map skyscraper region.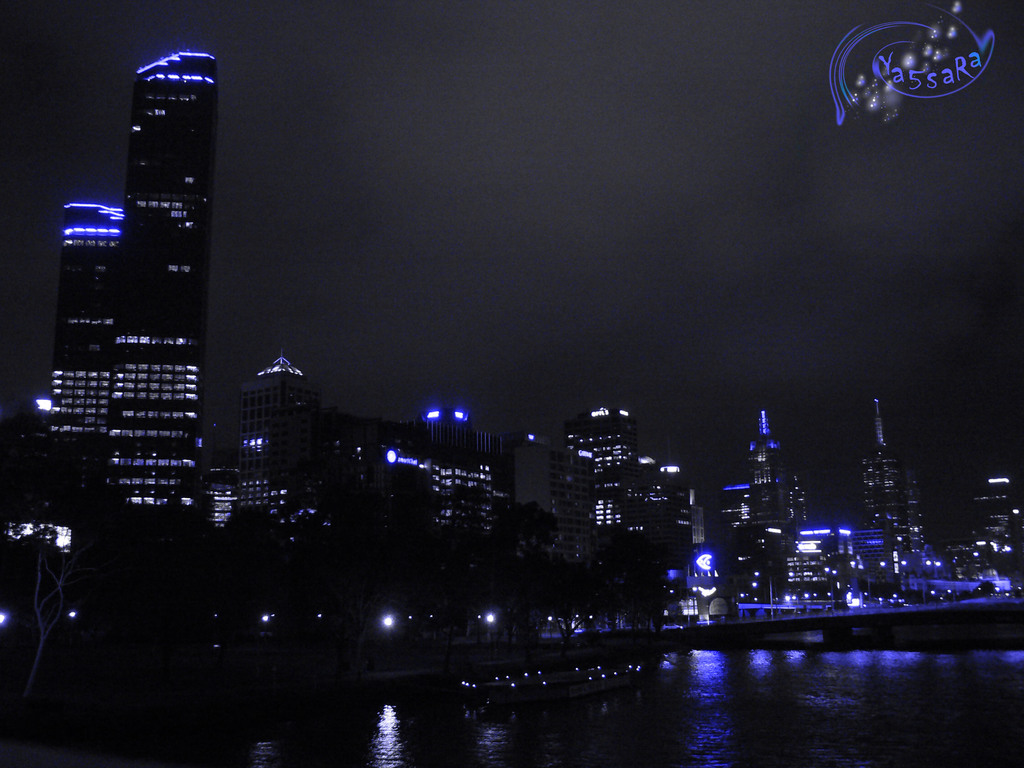
Mapped to bbox=[861, 399, 943, 600].
